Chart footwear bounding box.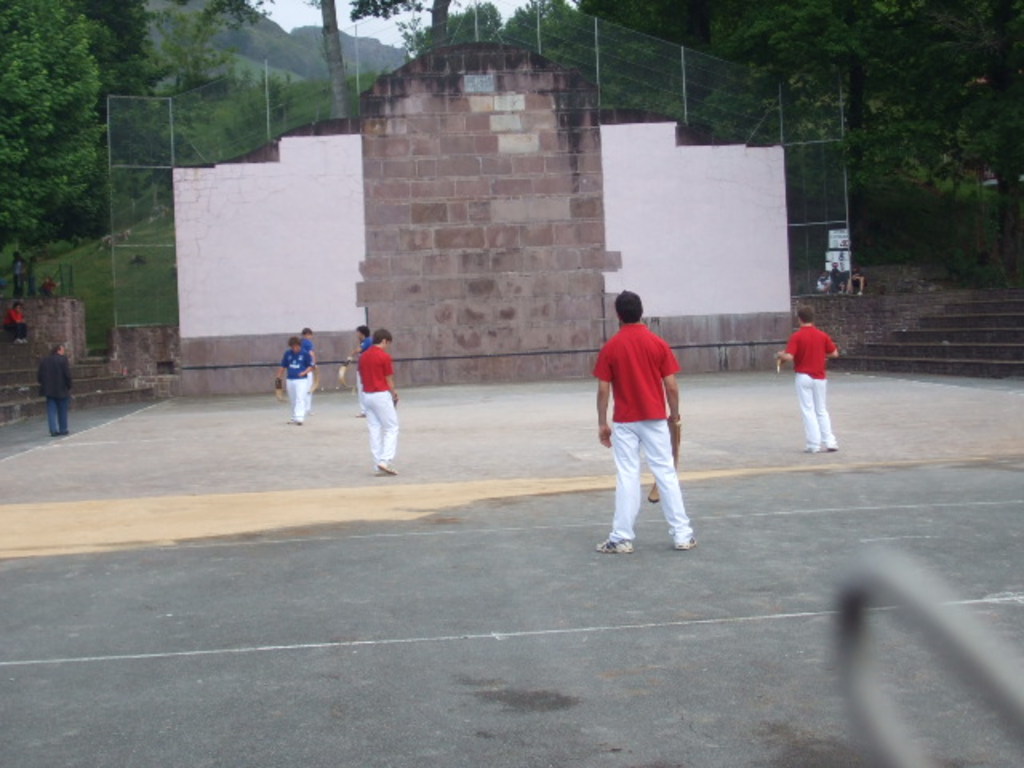
Charted: x1=371, y1=456, x2=397, y2=478.
